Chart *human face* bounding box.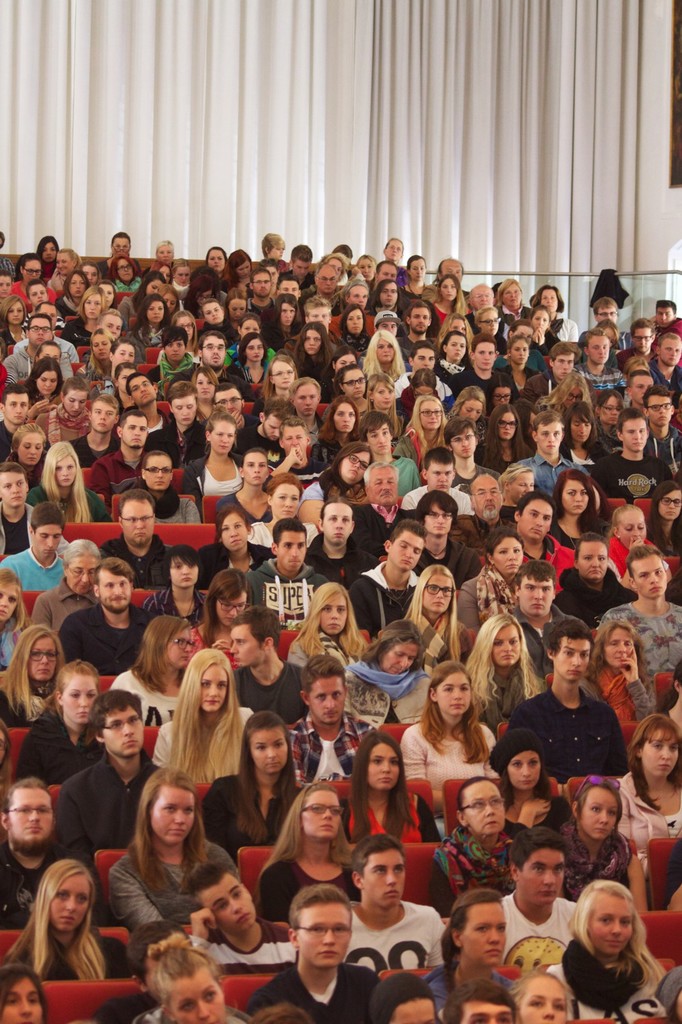
Charted: {"x1": 122, "y1": 496, "x2": 155, "y2": 541}.
